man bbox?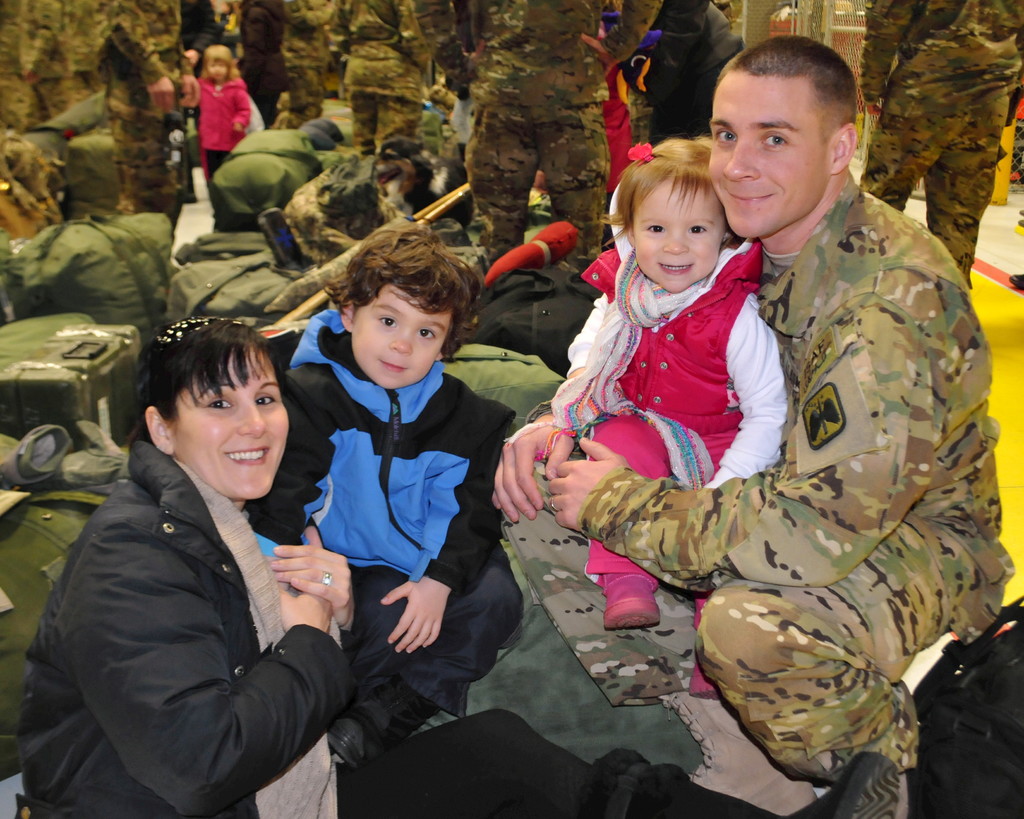
<box>863,0,1023,296</box>
